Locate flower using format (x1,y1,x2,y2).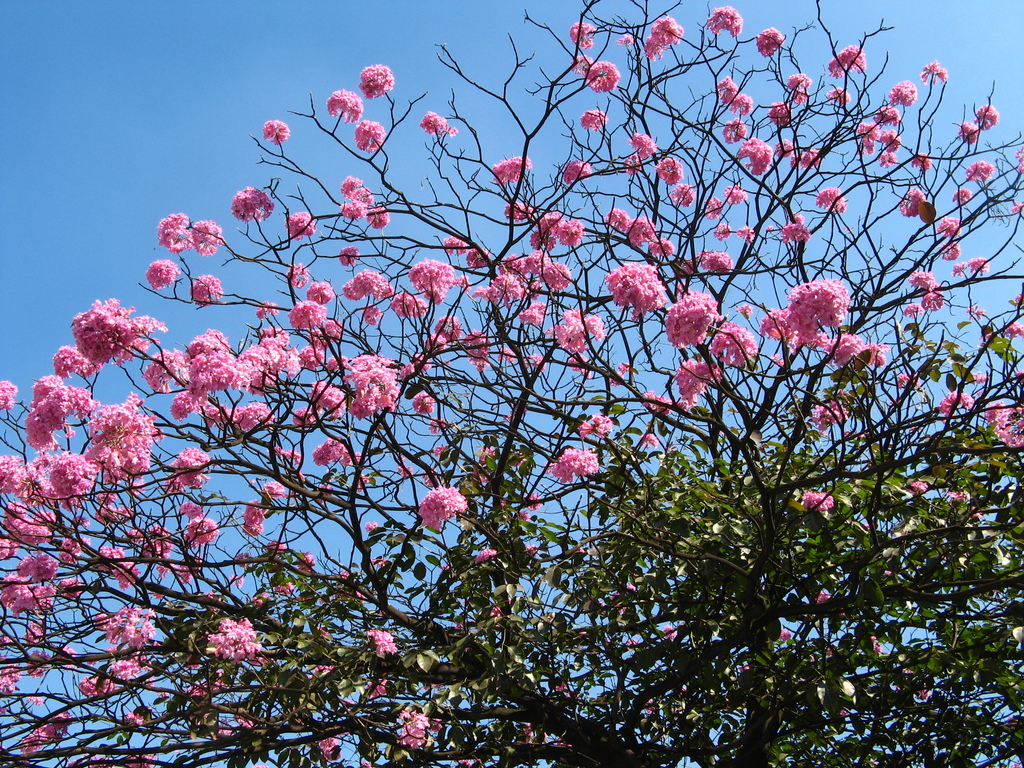
(567,54,621,94).
